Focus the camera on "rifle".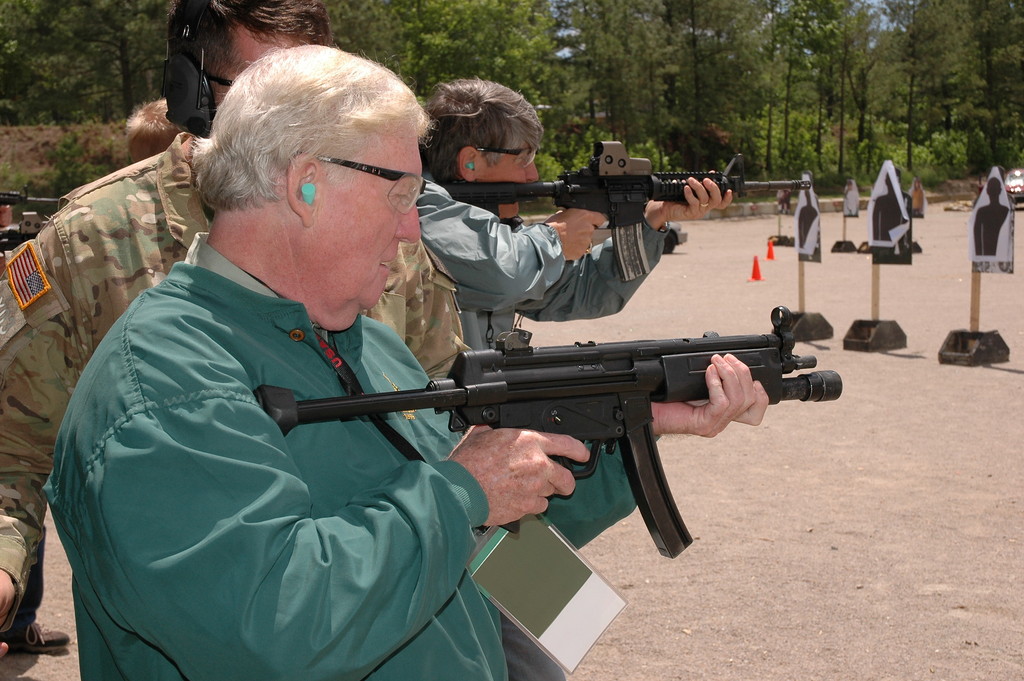
Focus region: 268/281/899/562.
